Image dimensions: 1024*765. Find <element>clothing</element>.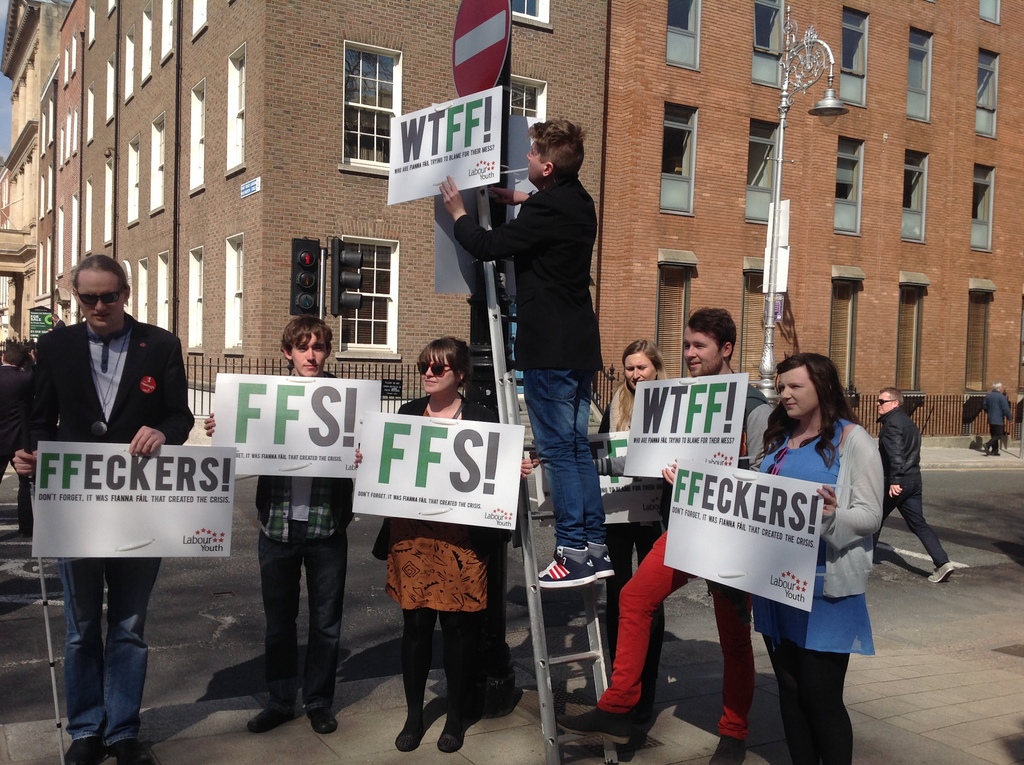
(x1=753, y1=421, x2=888, y2=654).
